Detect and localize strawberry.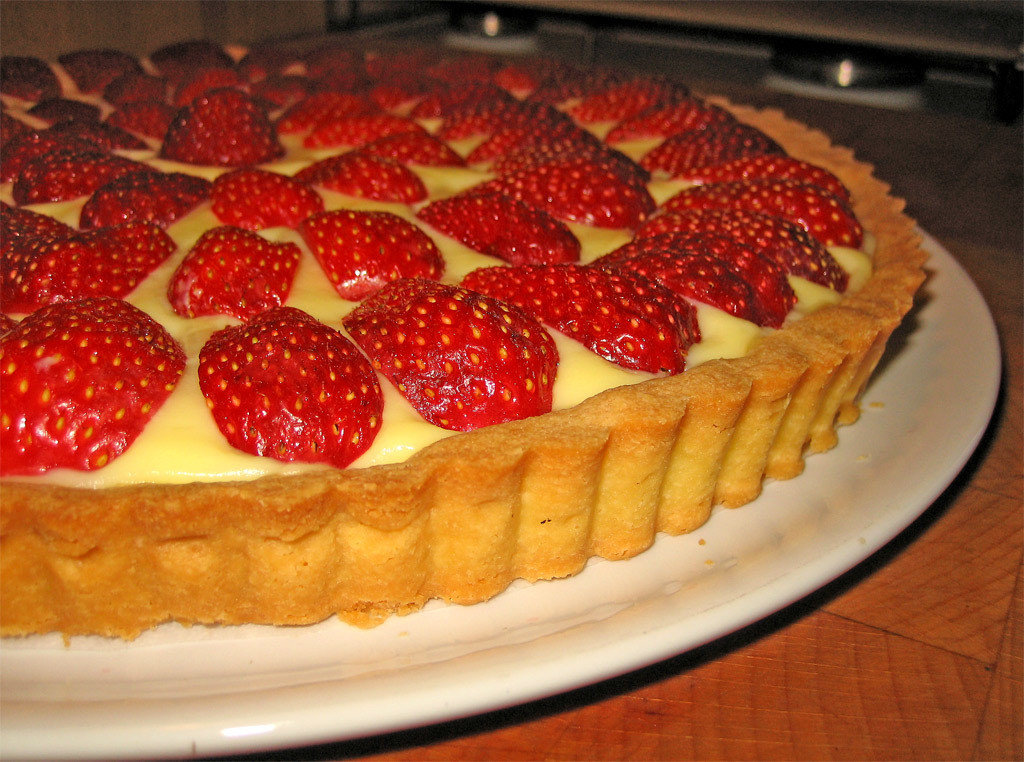
Localized at (207, 167, 319, 236).
